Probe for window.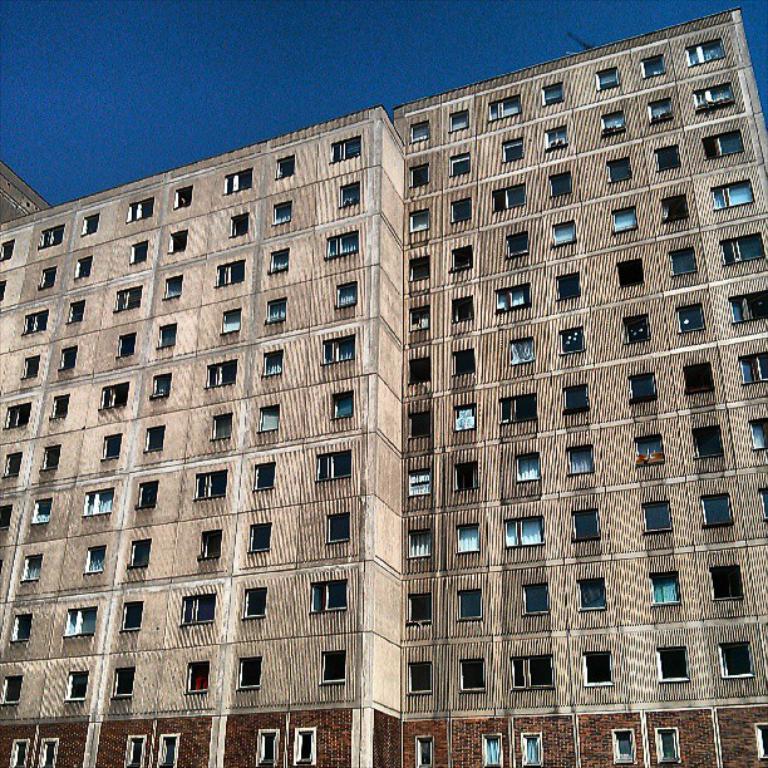
Probe result: 671,247,698,279.
